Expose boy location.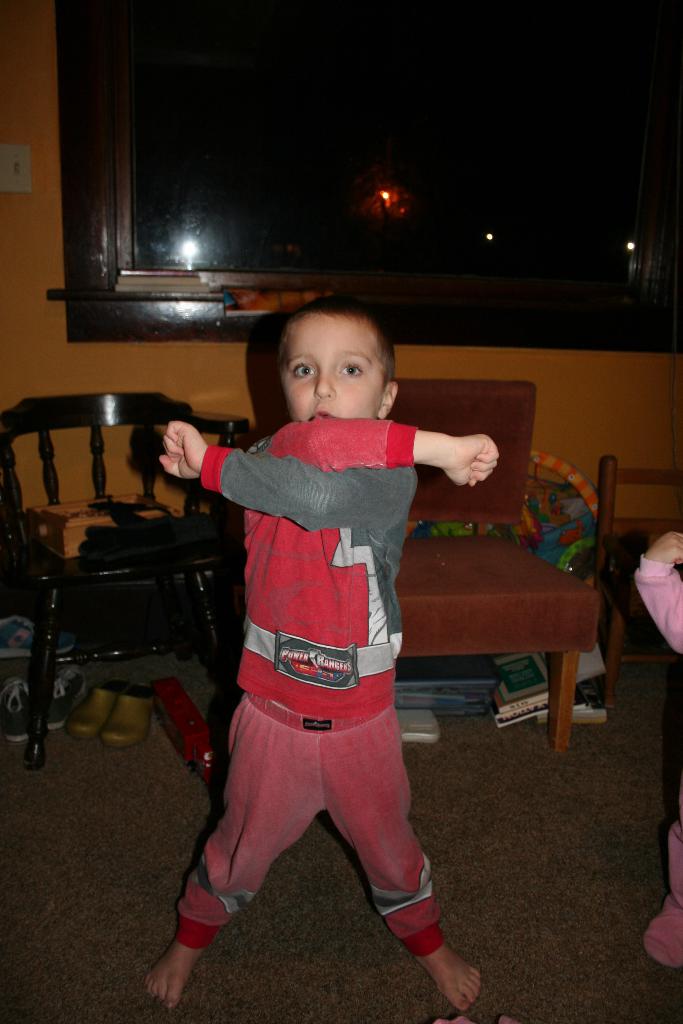
Exposed at Rect(147, 282, 491, 987).
